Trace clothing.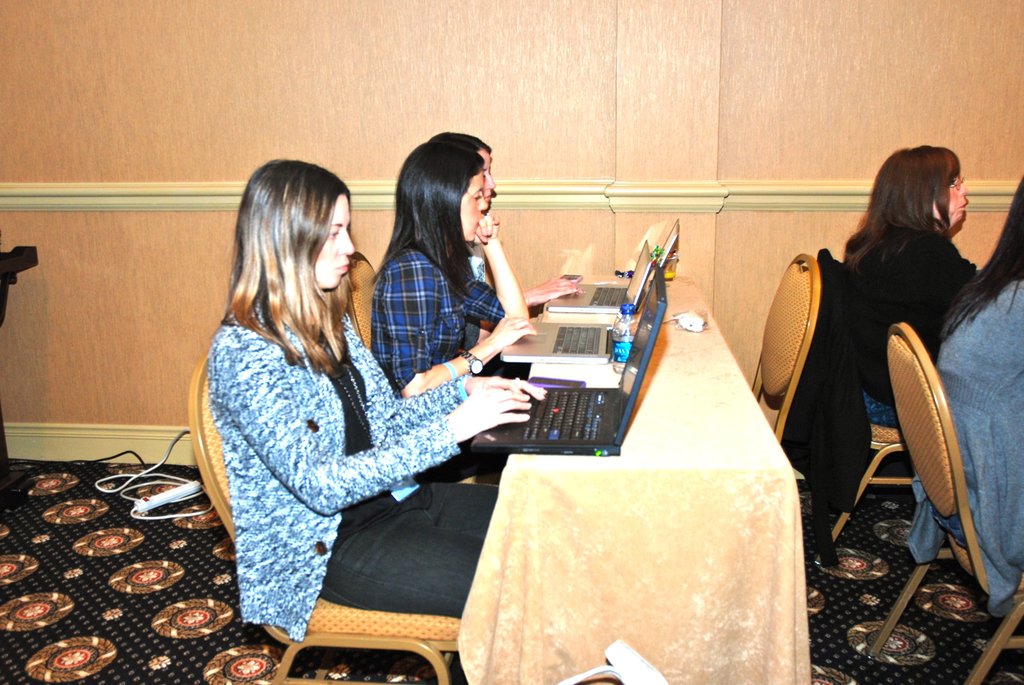
Traced to 908, 278, 1023, 616.
